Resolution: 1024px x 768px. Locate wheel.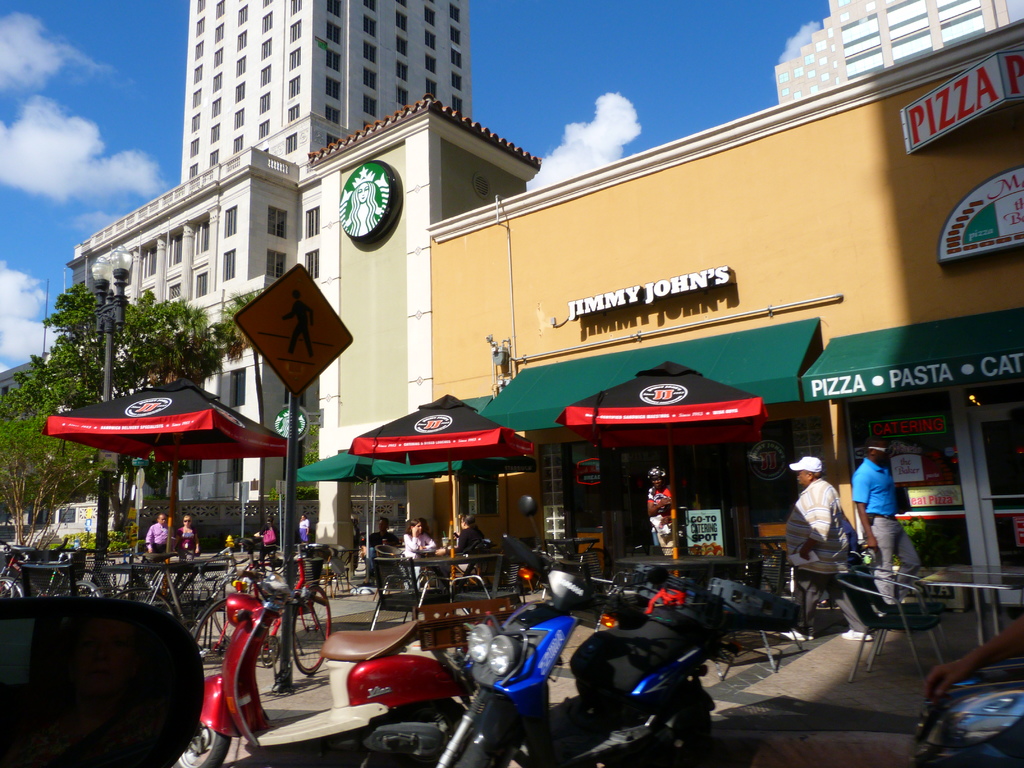
l=175, t=724, r=229, b=767.
